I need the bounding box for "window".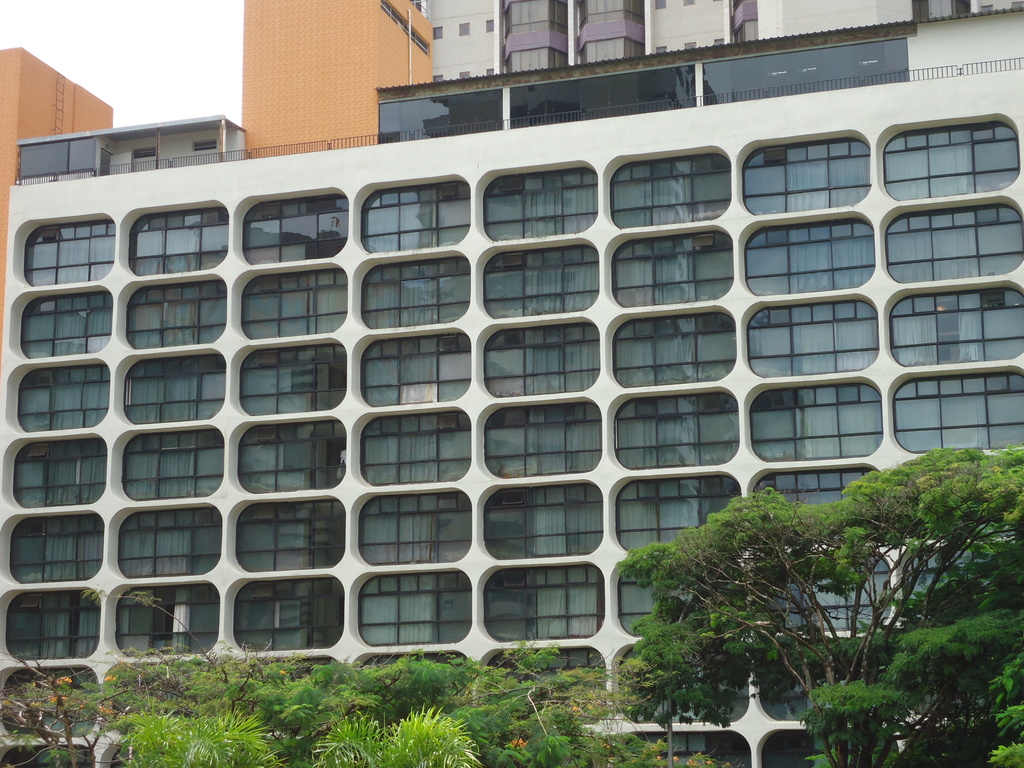
Here it is: Rect(350, 252, 474, 325).
